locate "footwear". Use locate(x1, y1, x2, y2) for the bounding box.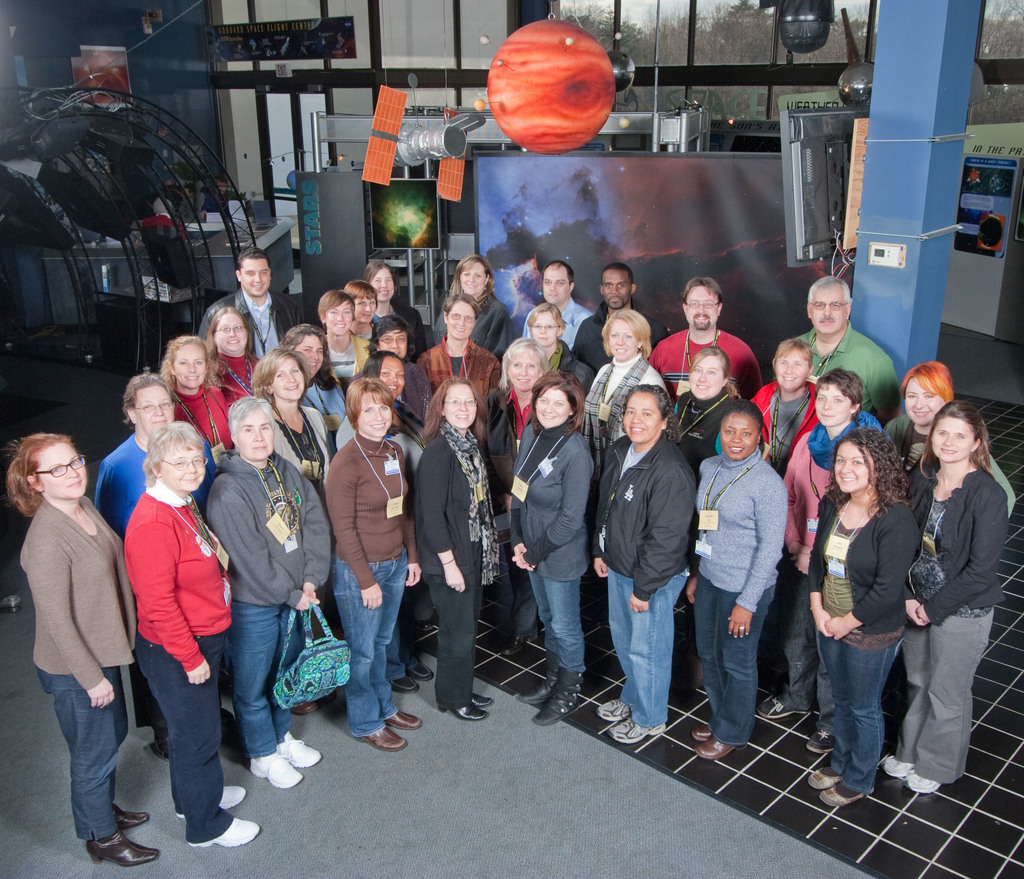
locate(811, 722, 834, 743).
